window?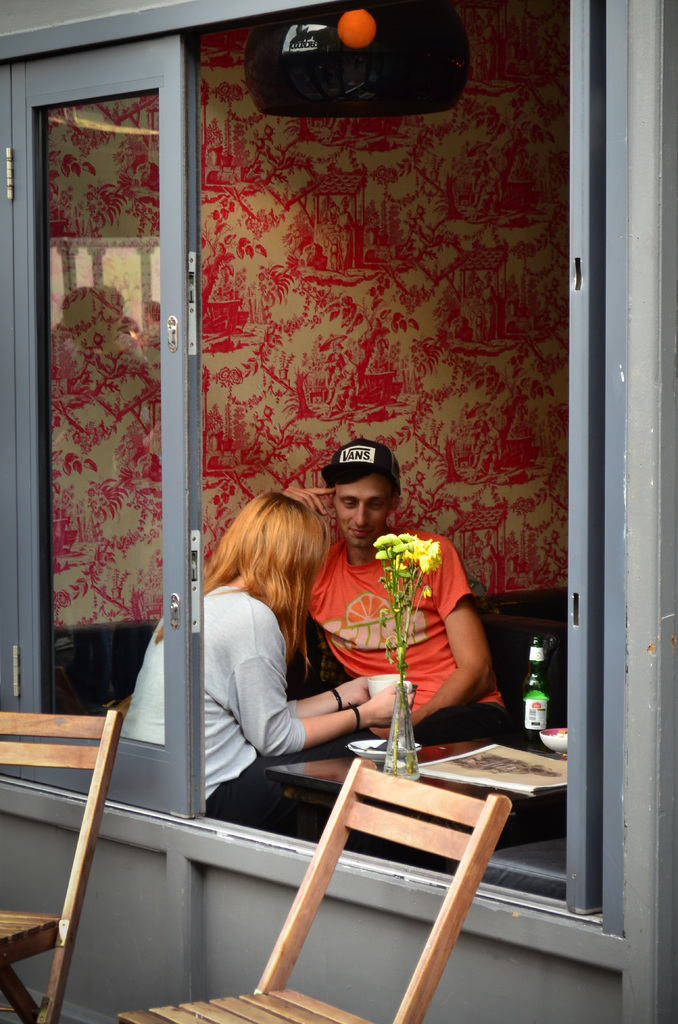
crop(0, 4, 587, 919)
